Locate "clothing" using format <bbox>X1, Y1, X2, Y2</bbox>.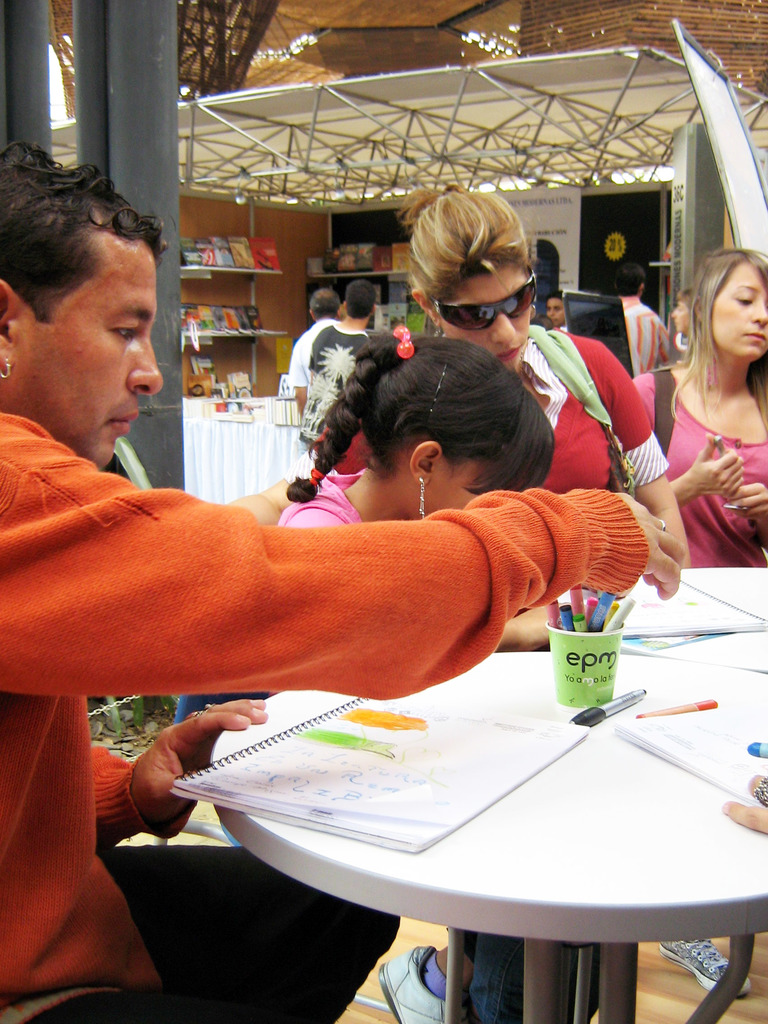
<bbox>333, 325, 667, 491</bbox>.
